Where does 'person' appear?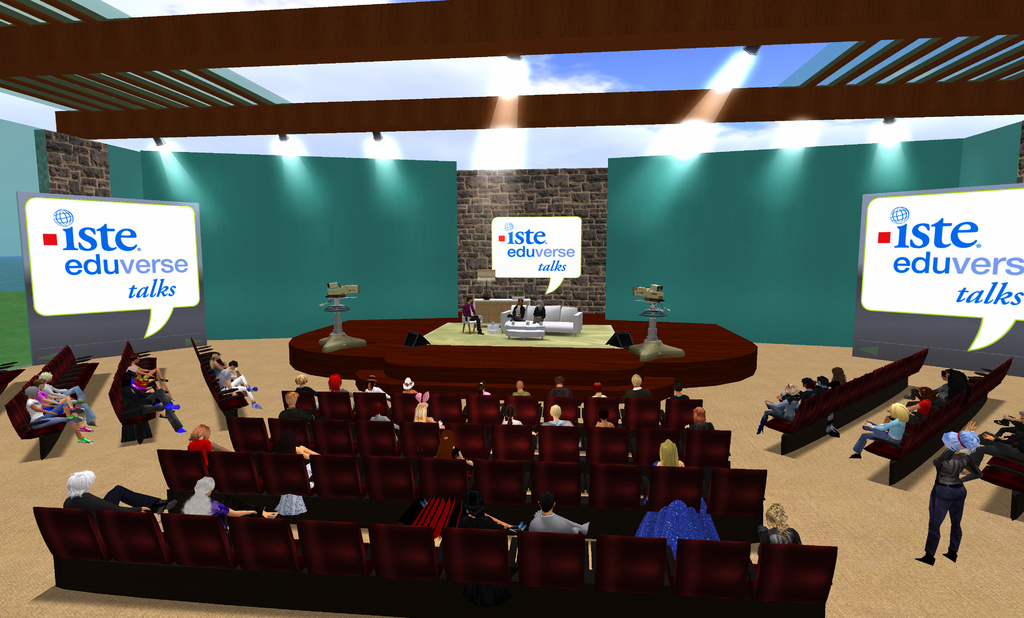
Appears at (403, 377, 419, 395).
